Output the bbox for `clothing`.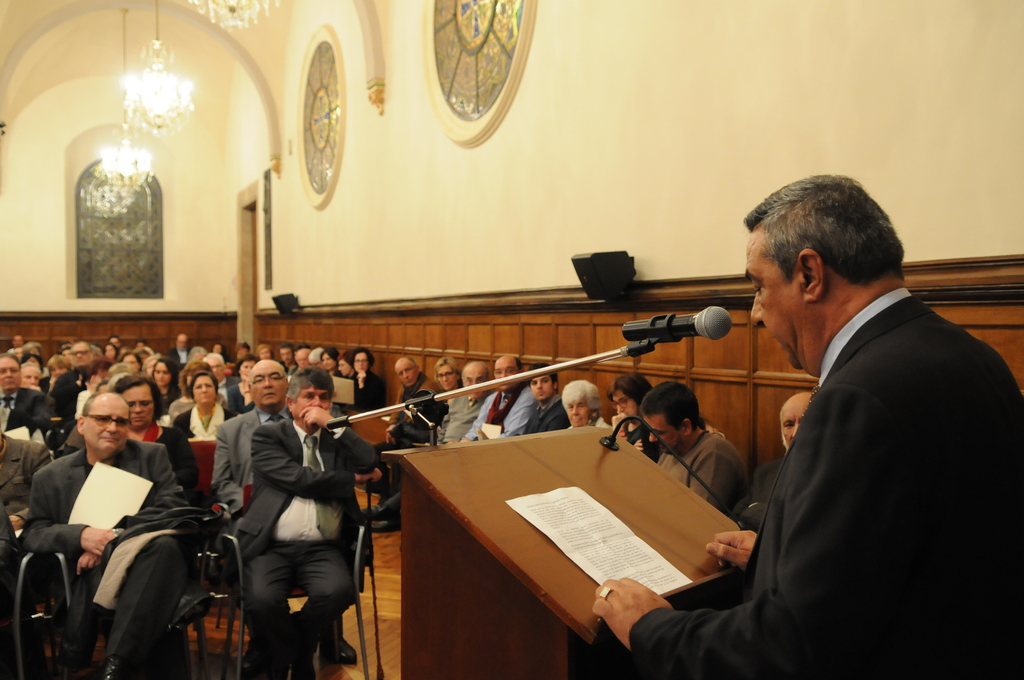
bbox(460, 386, 541, 435).
